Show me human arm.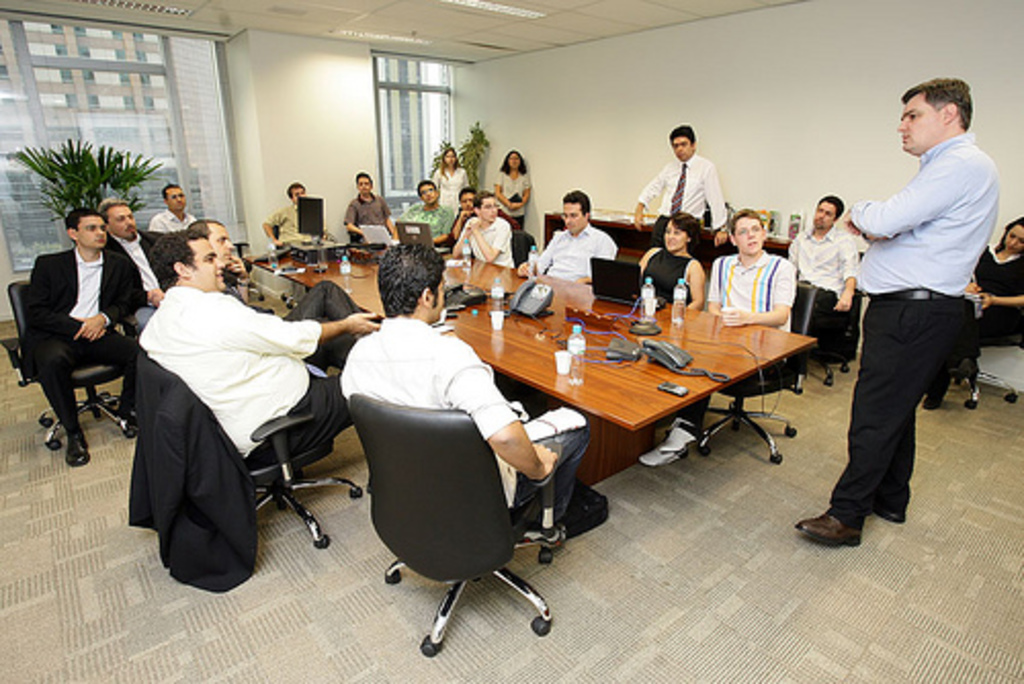
human arm is here: (688,268,705,313).
